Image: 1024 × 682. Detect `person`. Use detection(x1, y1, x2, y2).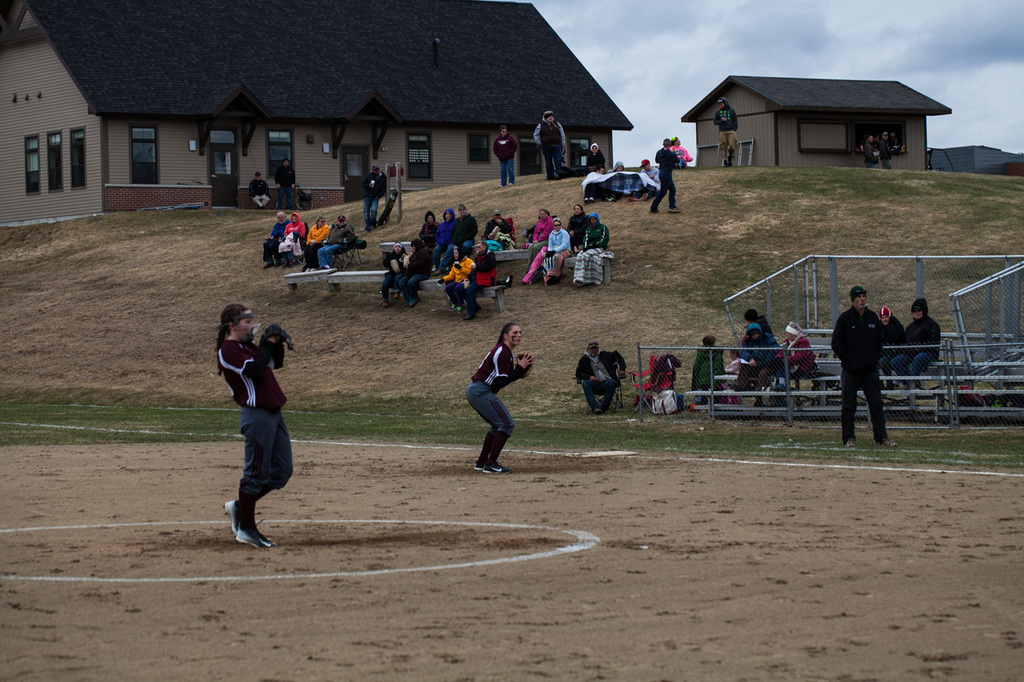
detection(434, 206, 453, 269).
